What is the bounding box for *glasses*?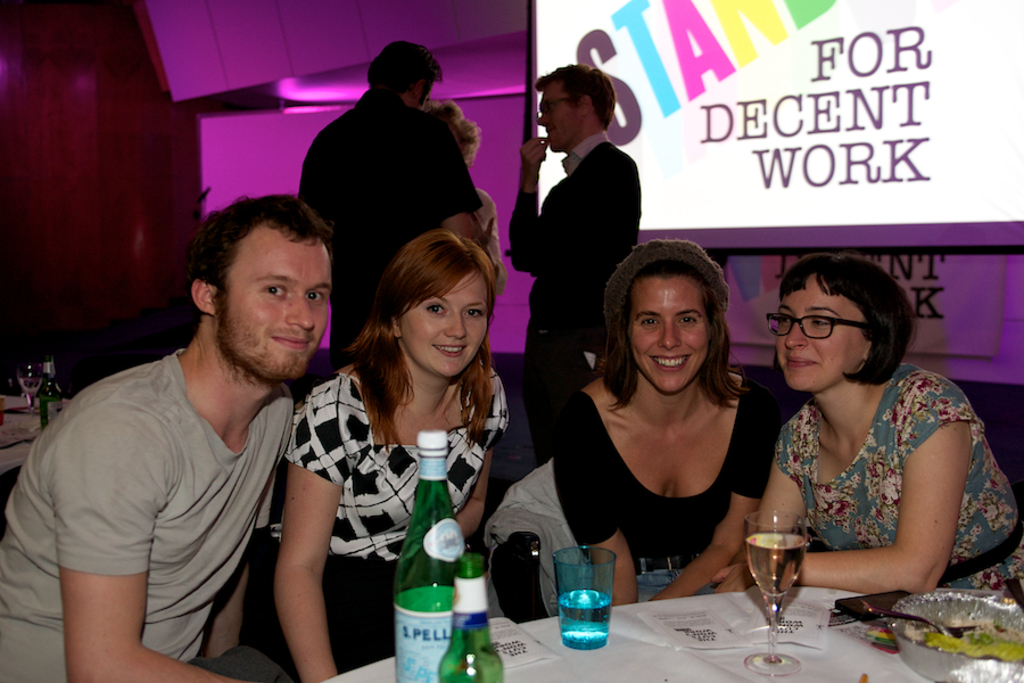
(left=758, top=310, right=877, bottom=340).
